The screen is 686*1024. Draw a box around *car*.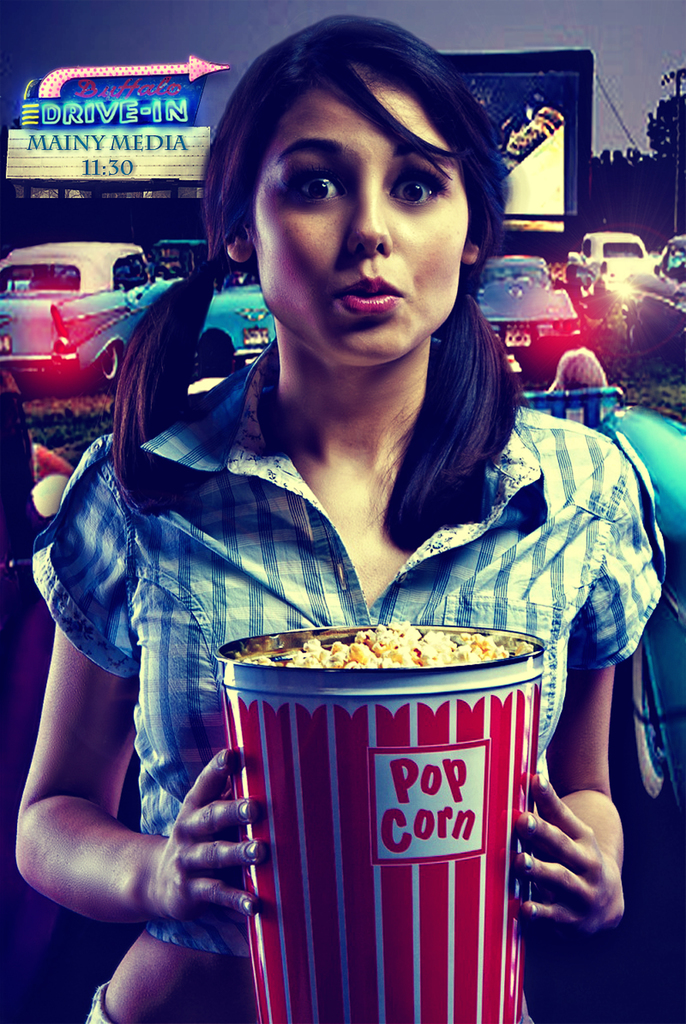
x1=0, y1=241, x2=176, y2=390.
